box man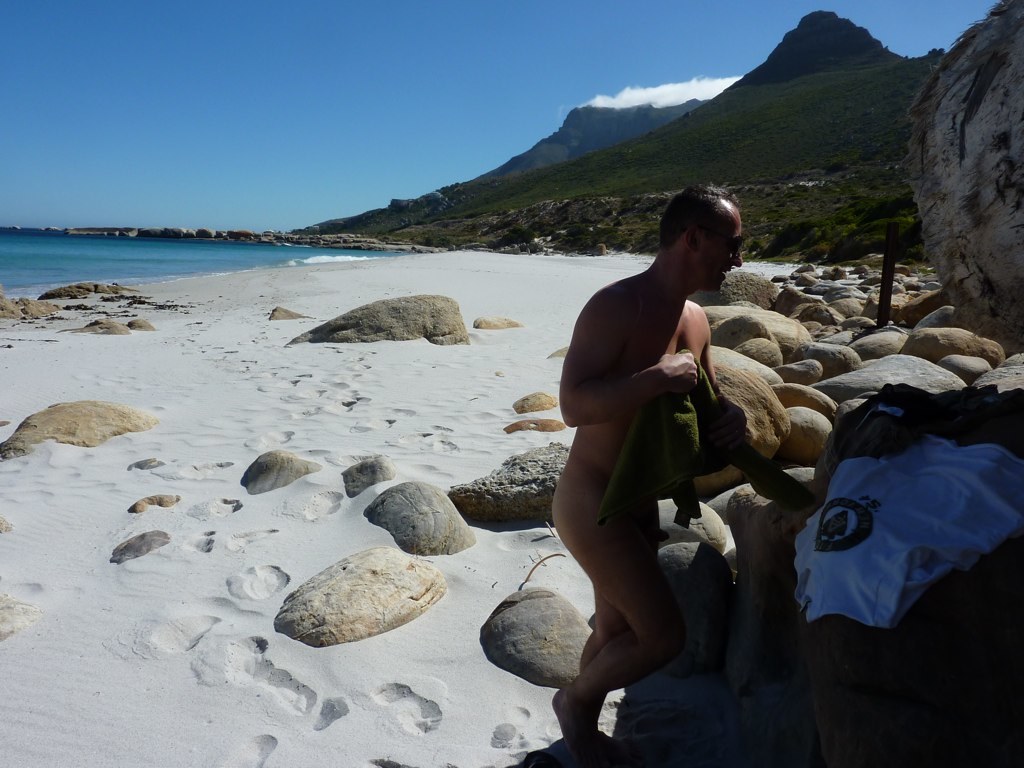
532 187 774 730
